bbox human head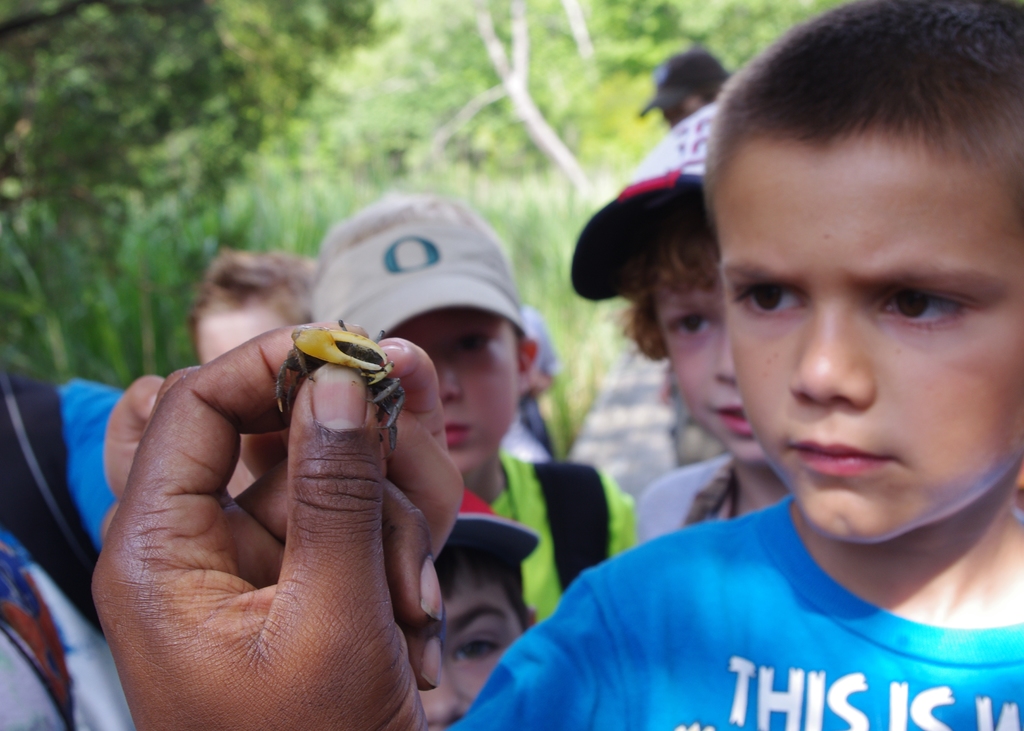
box=[307, 188, 534, 469]
